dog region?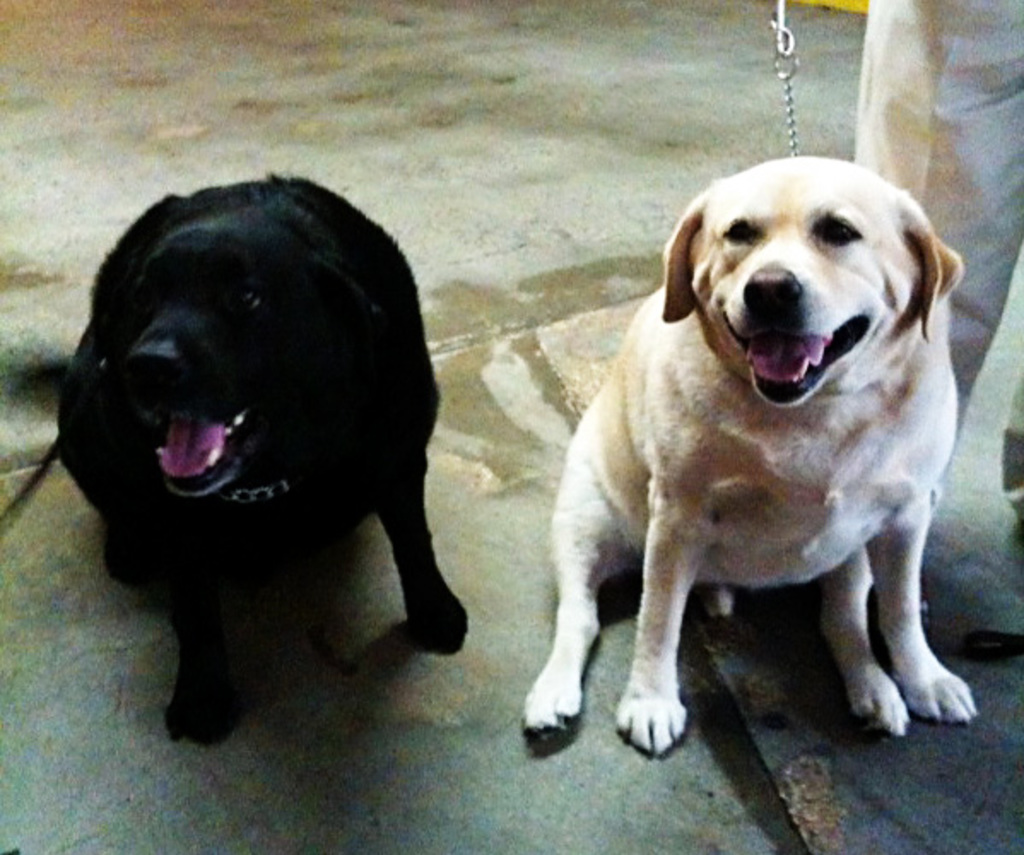
BBox(518, 156, 980, 756)
